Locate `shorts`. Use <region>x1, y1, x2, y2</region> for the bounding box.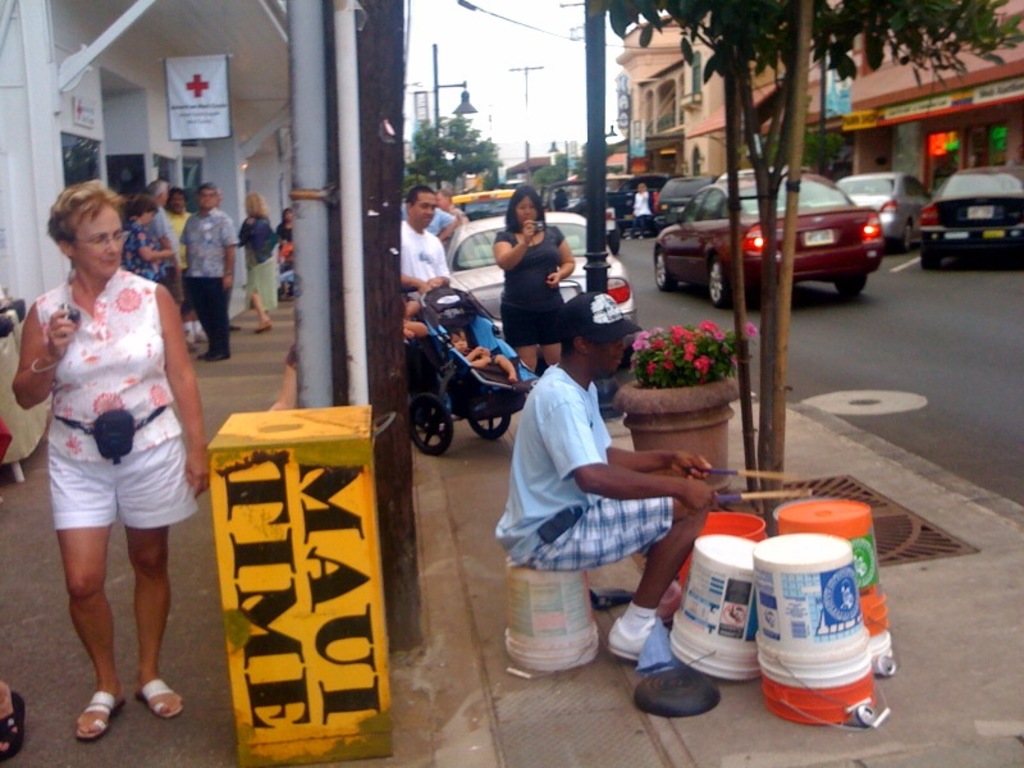
<region>502, 298, 561, 351</region>.
